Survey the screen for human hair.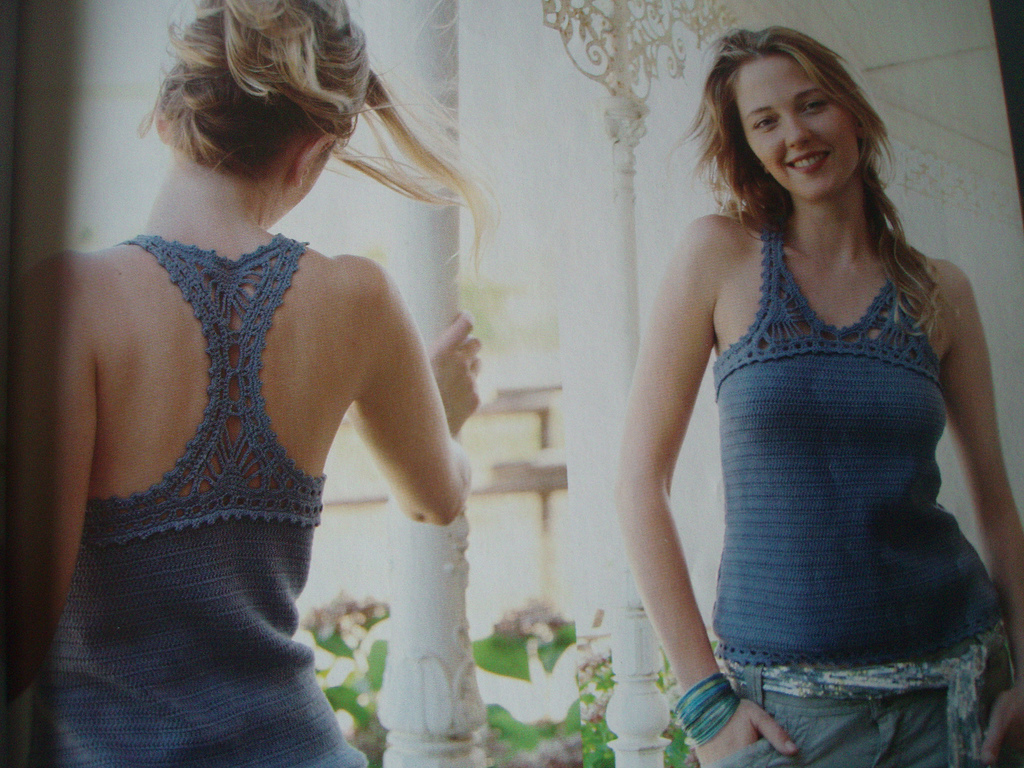
Survey found: {"left": 137, "top": 0, "right": 494, "bottom": 285}.
